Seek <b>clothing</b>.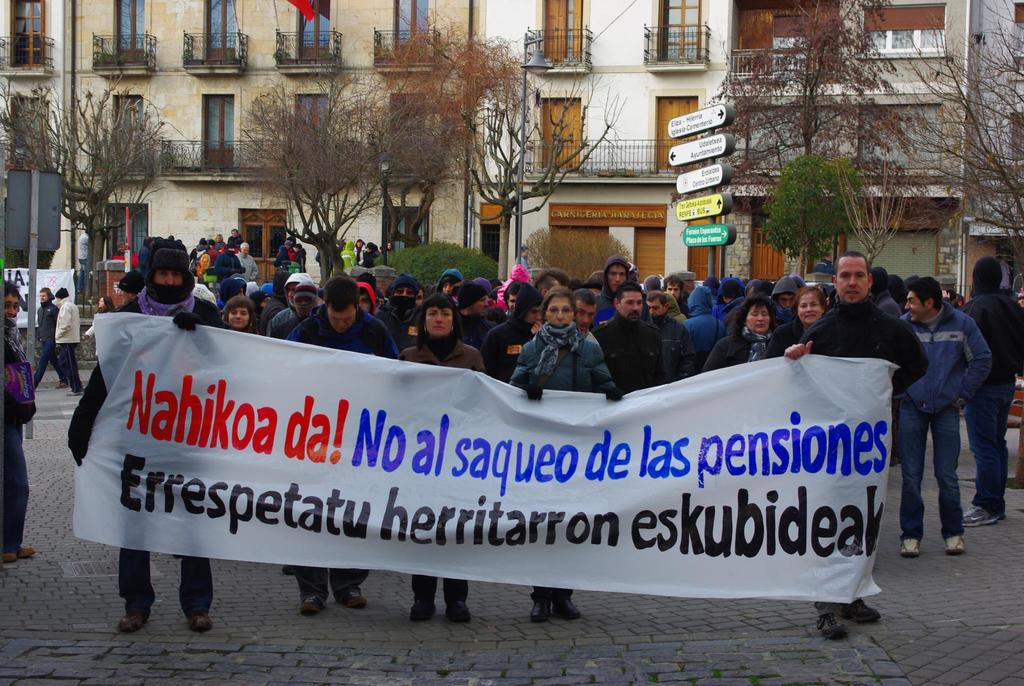
[705,326,774,370].
